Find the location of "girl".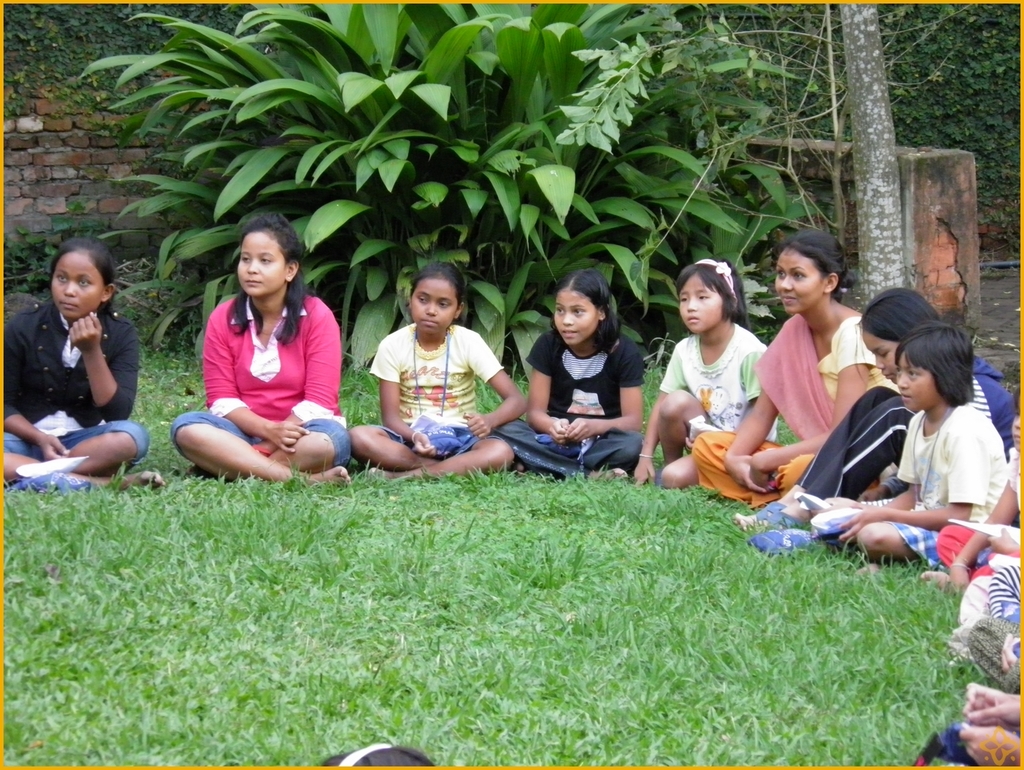
Location: 739:290:1020:528.
